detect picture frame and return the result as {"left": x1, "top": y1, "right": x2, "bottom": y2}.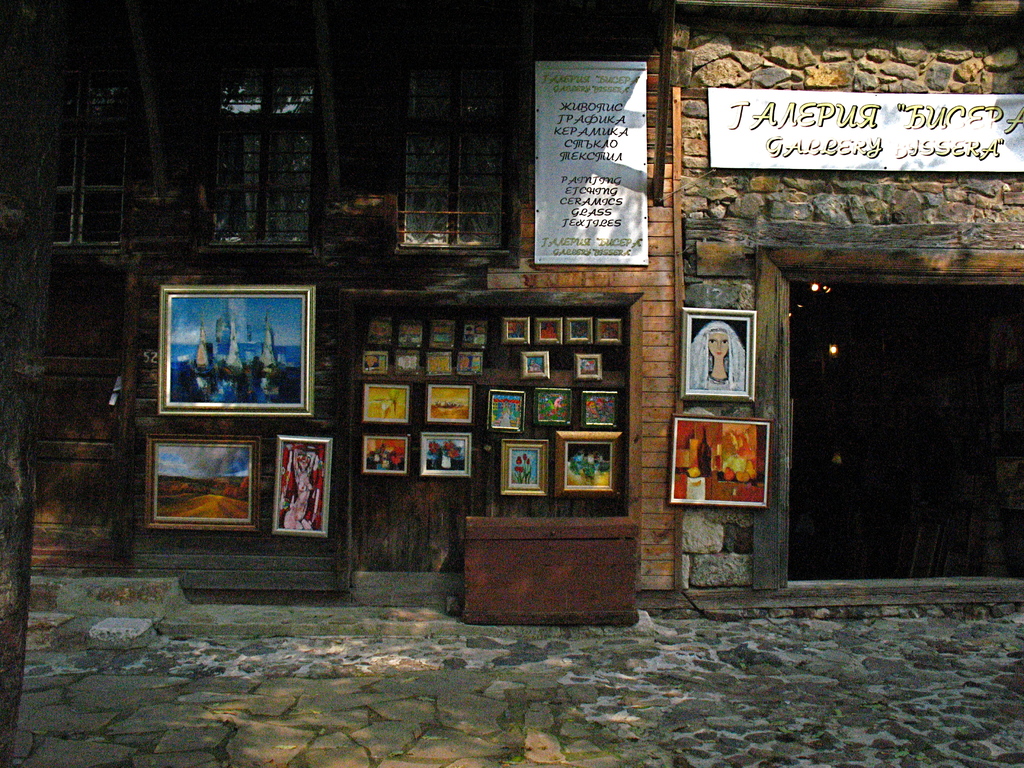
{"left": 419, "top": 426, "right": 476, "bottom": 483}.
